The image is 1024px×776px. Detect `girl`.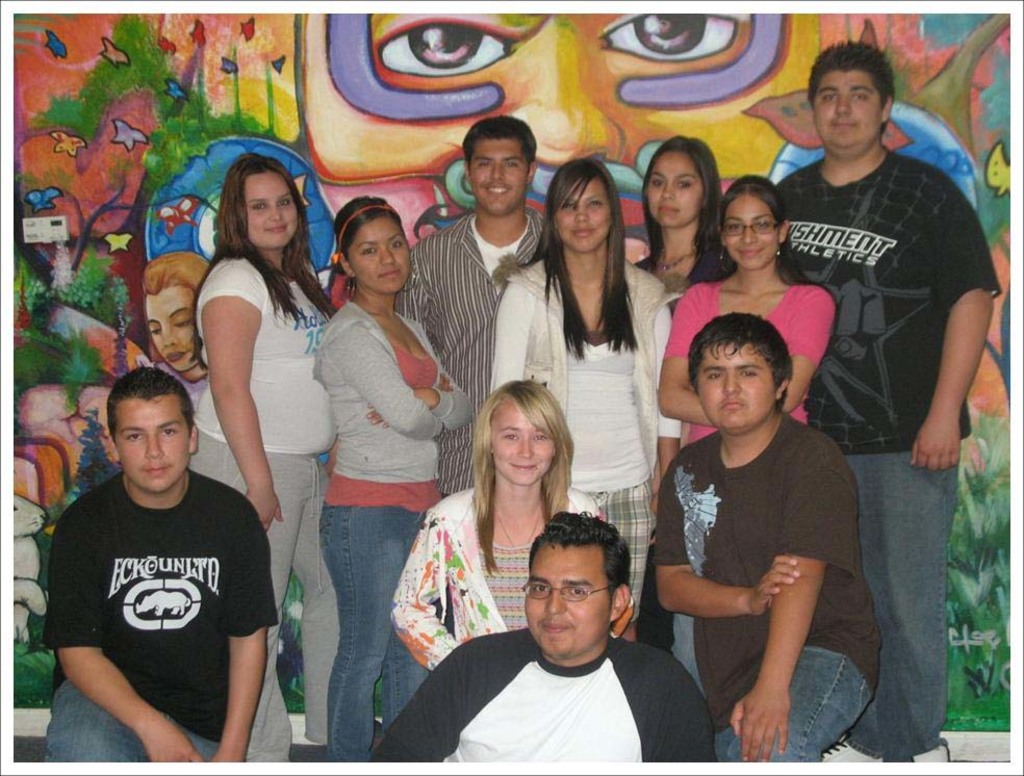
Detection: BBox(193, 151, 333, 761).
